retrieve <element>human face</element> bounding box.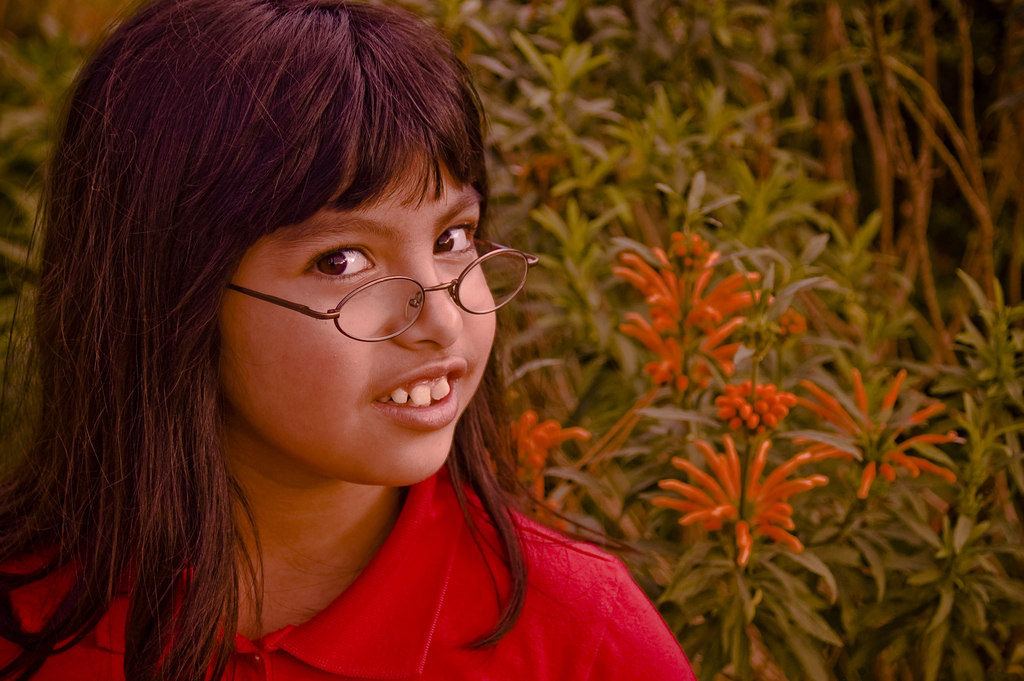
Bounding box: bbox(219, 144, 499, 484).
